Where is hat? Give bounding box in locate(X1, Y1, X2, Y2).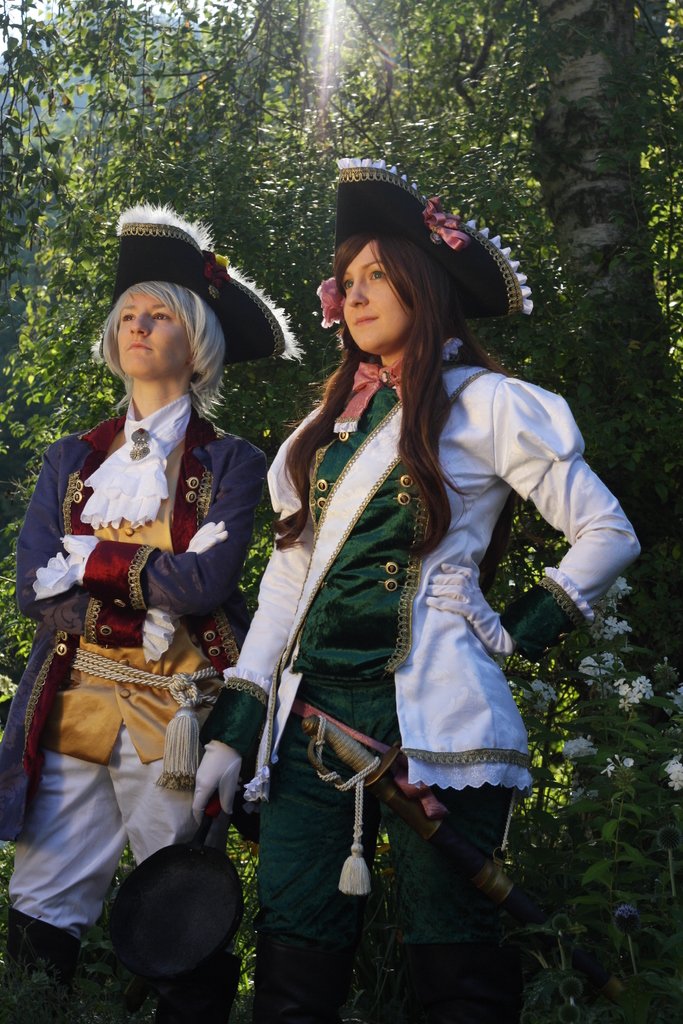
locate(108, 201, 300, 369).
